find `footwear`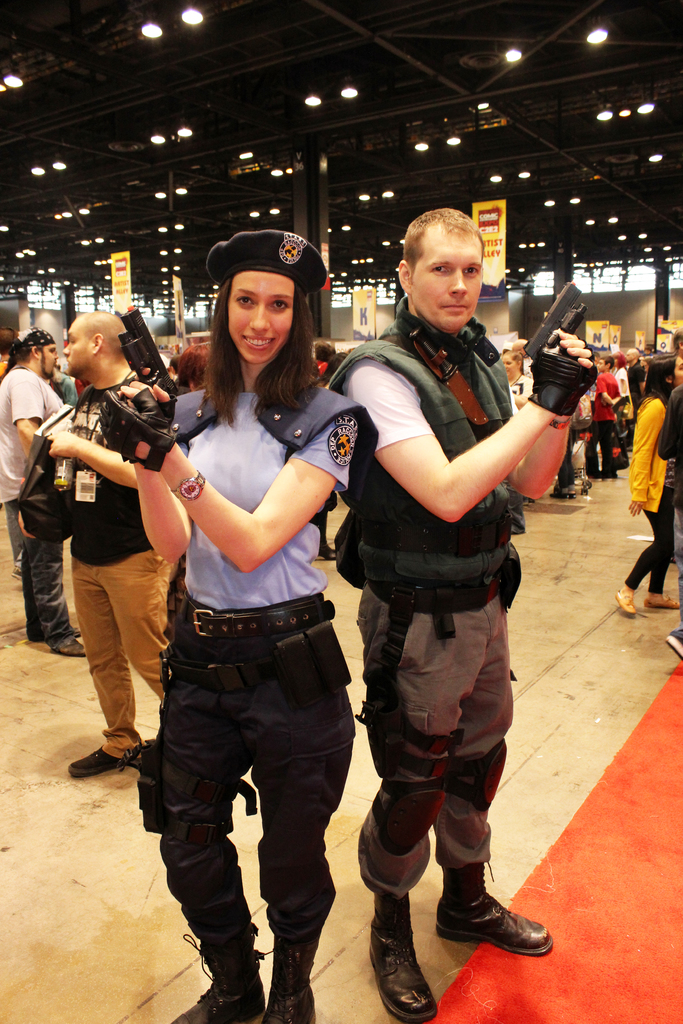
(left=601, top=474, right=618, bottom=479)
